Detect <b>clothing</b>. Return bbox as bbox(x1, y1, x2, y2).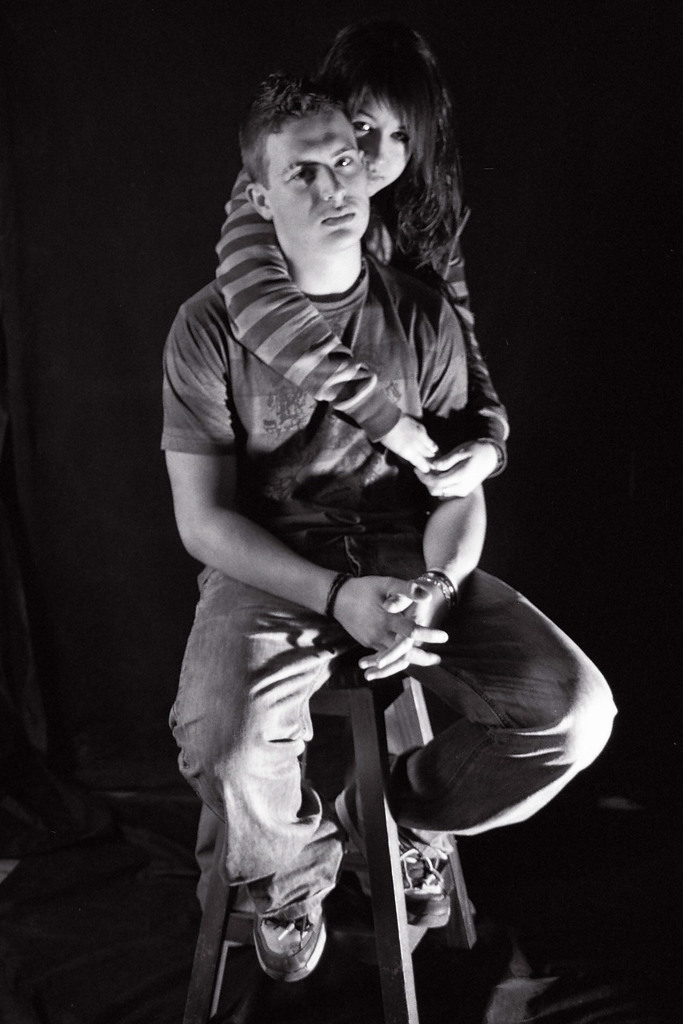
bbox(167, 273, 618, 921).
